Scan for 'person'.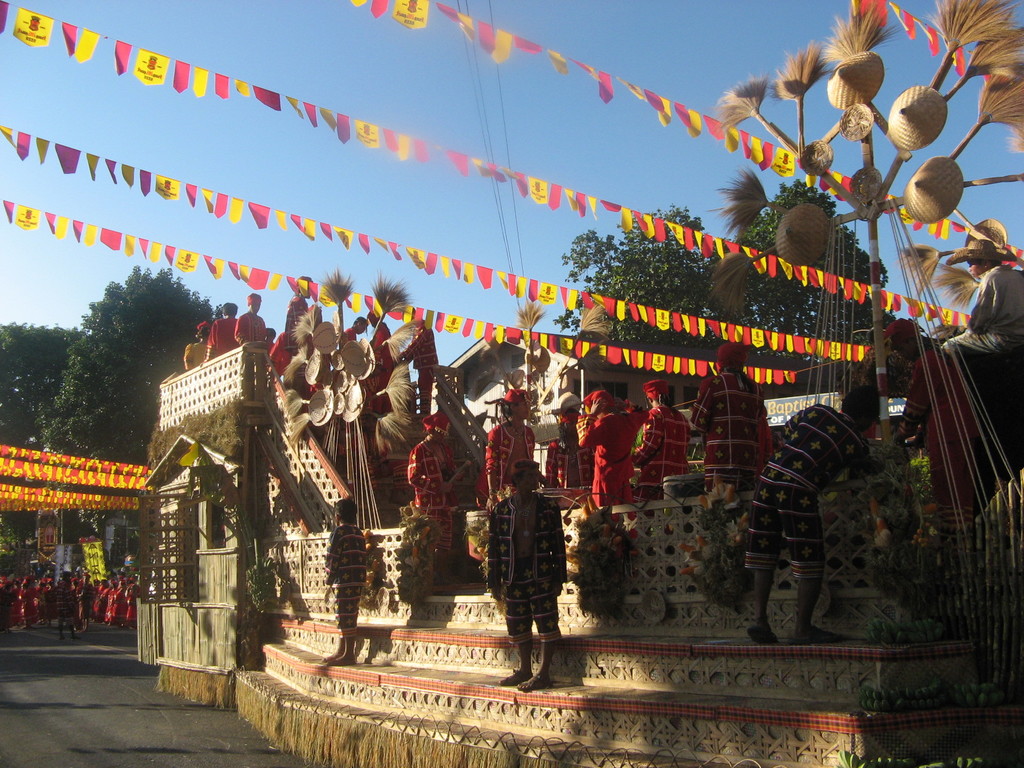
Scan result: [x1=316, y1=498, x2=368, y2=664].
